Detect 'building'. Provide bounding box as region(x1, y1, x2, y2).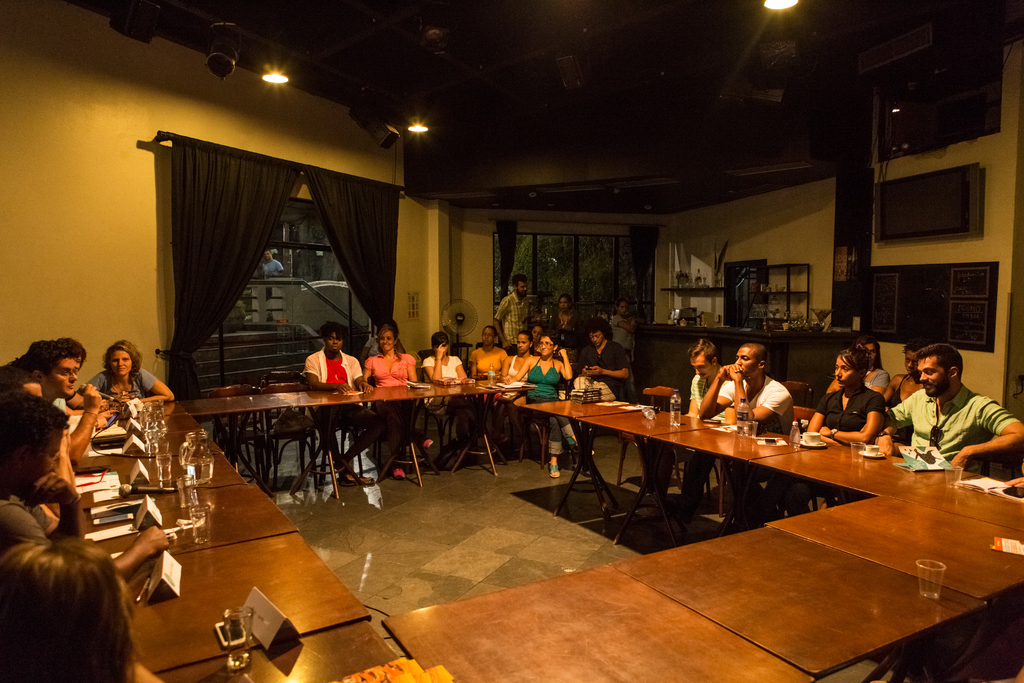
region(0, 0, 1023, 682).
